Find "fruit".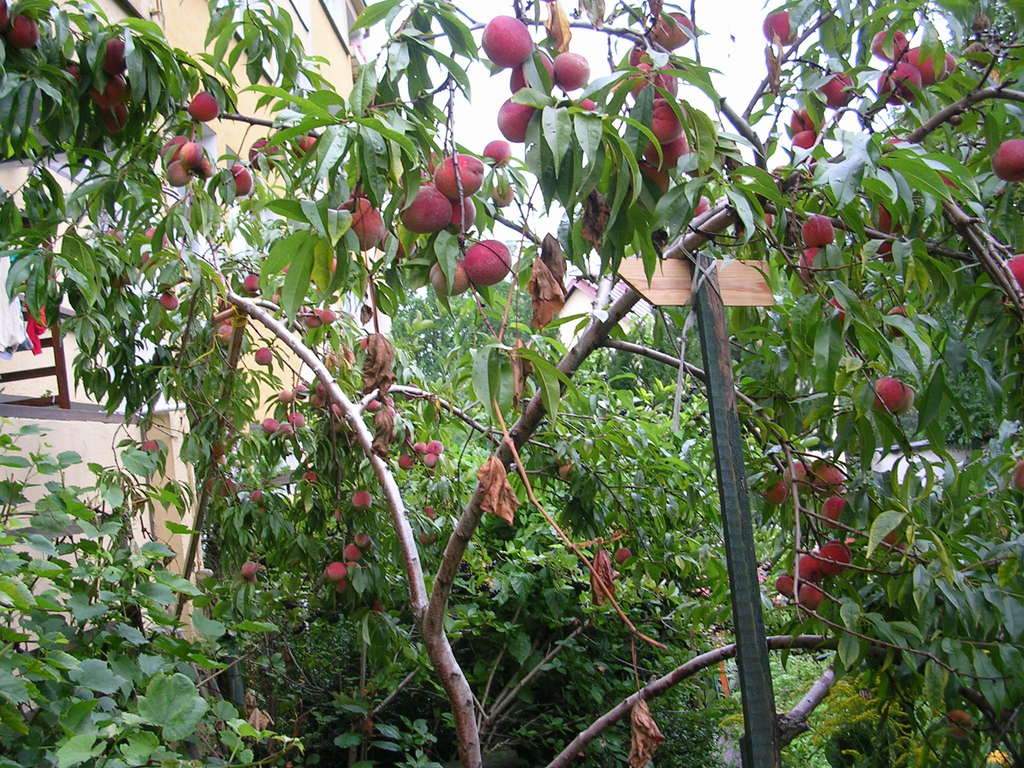
[left=189, top=89, right=218, bottom=118].
